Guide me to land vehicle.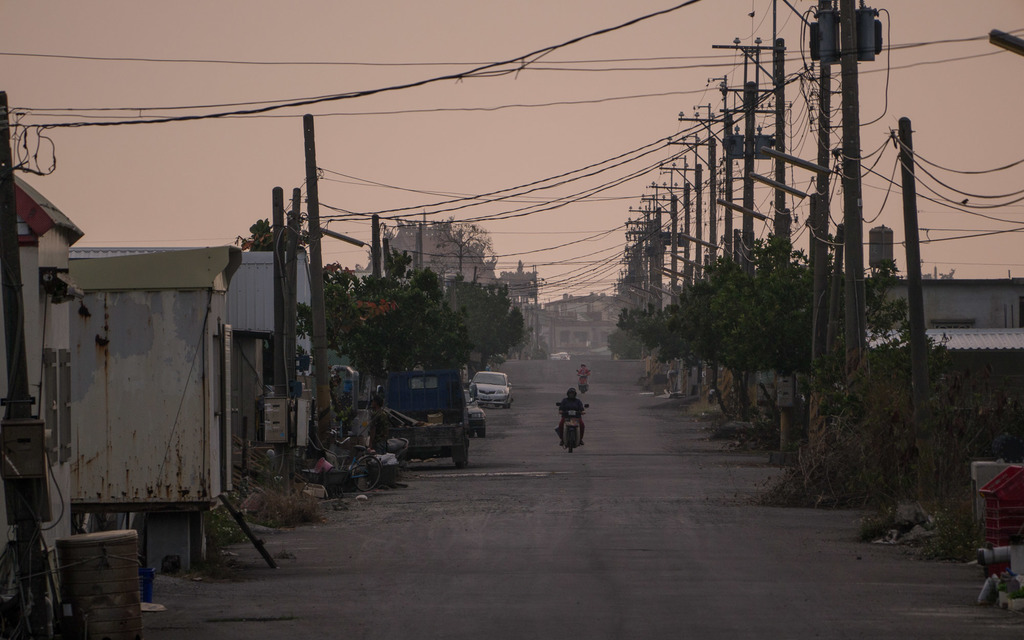
Guidance: {"left": 470, "top": 404, "right": 484, "bottom": 438}.
